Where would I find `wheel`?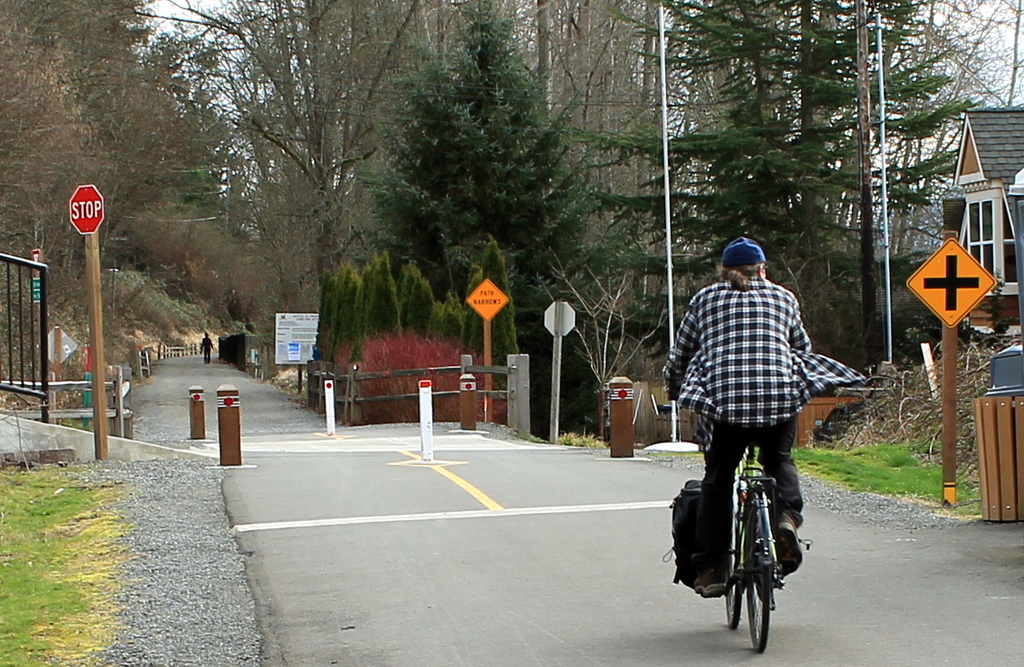
At locate(725, 524, 744, 628).
